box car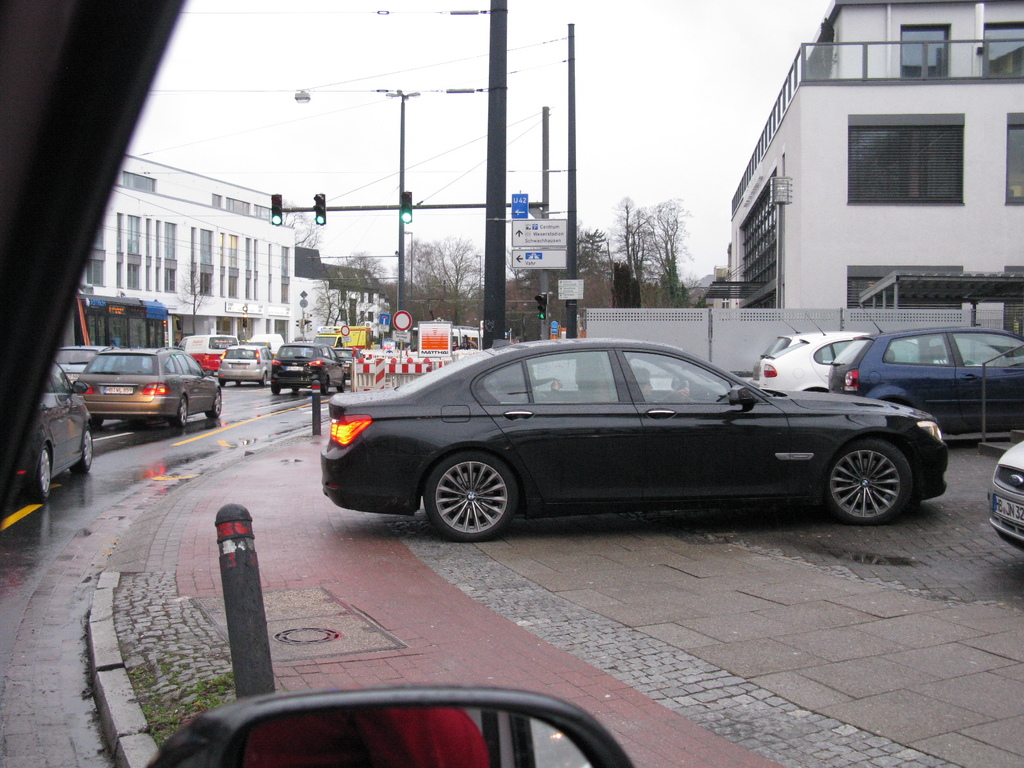
region(314, 333, 952, 534)
